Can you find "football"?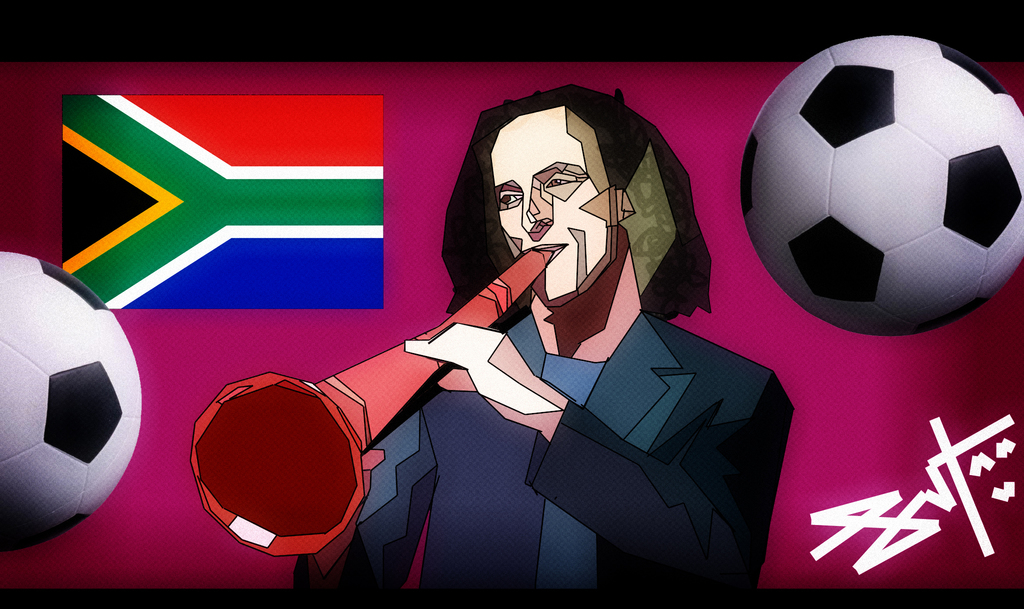
Yes, bounding box: (x1=0, y1=254, x2=141, y2=553).
